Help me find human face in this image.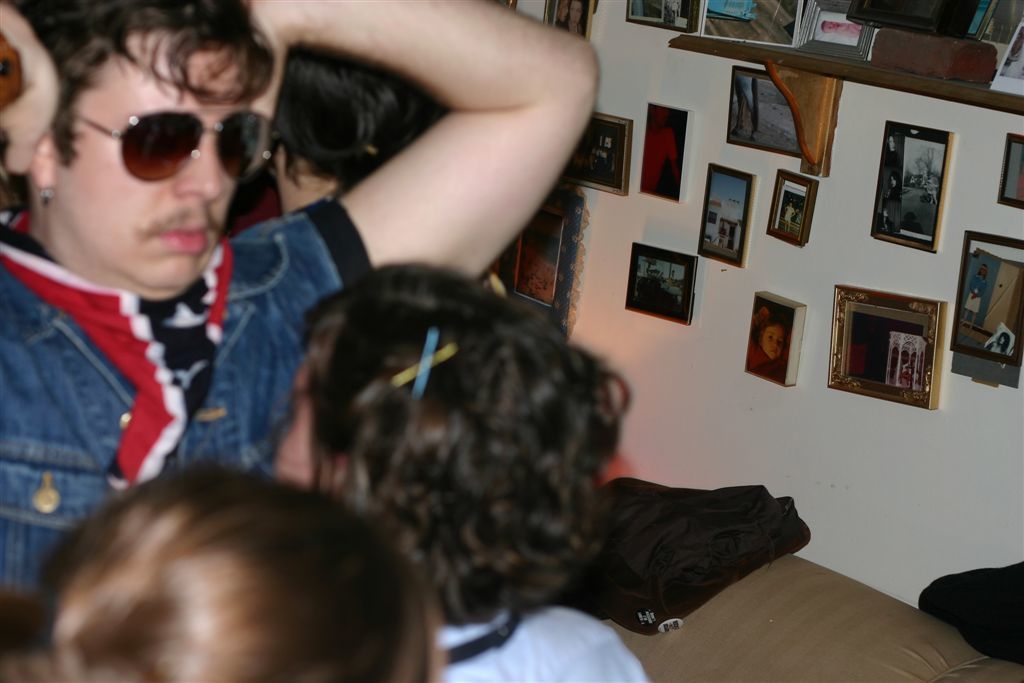
Found it: (46, 25, 266, 290).
